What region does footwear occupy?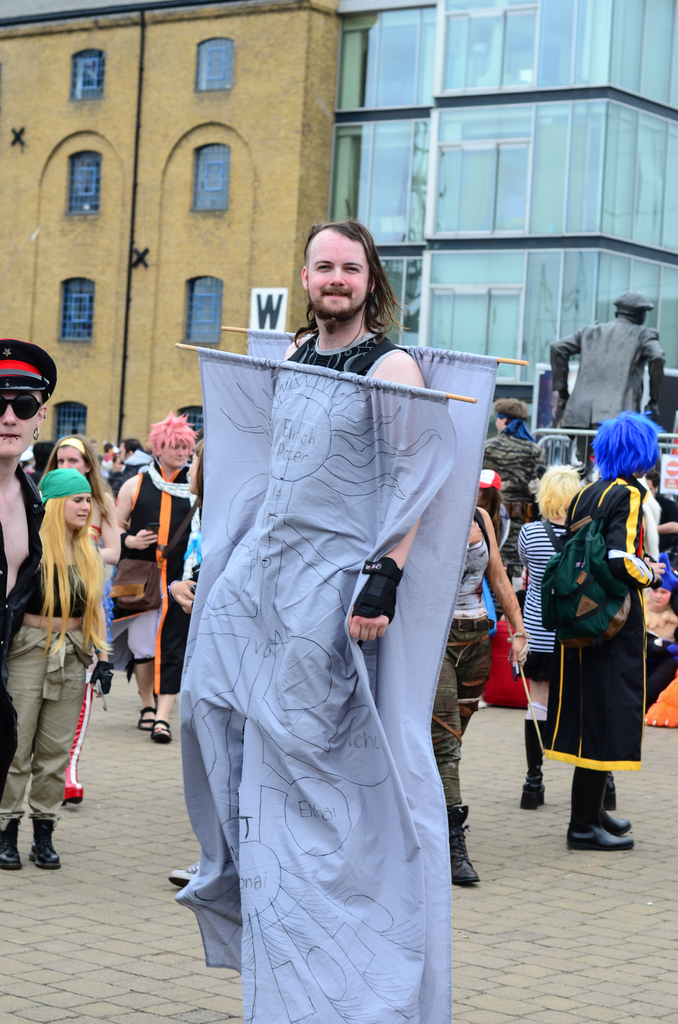
62,684,92,804.
